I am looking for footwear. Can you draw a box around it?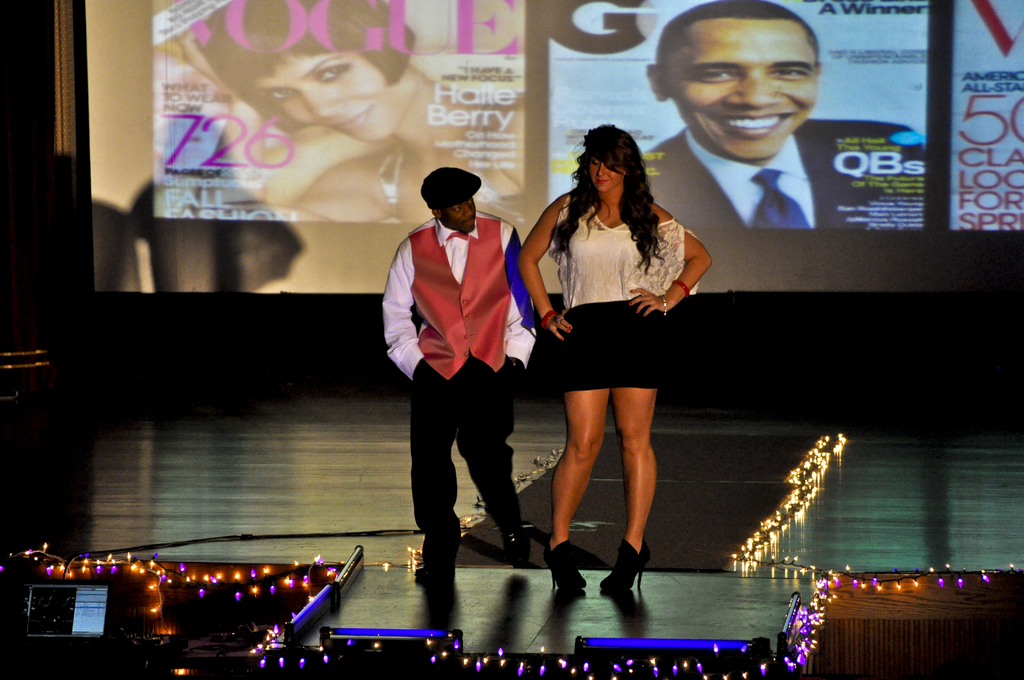
Sure, the bounding box is rect(497, 530, 531, 572).
